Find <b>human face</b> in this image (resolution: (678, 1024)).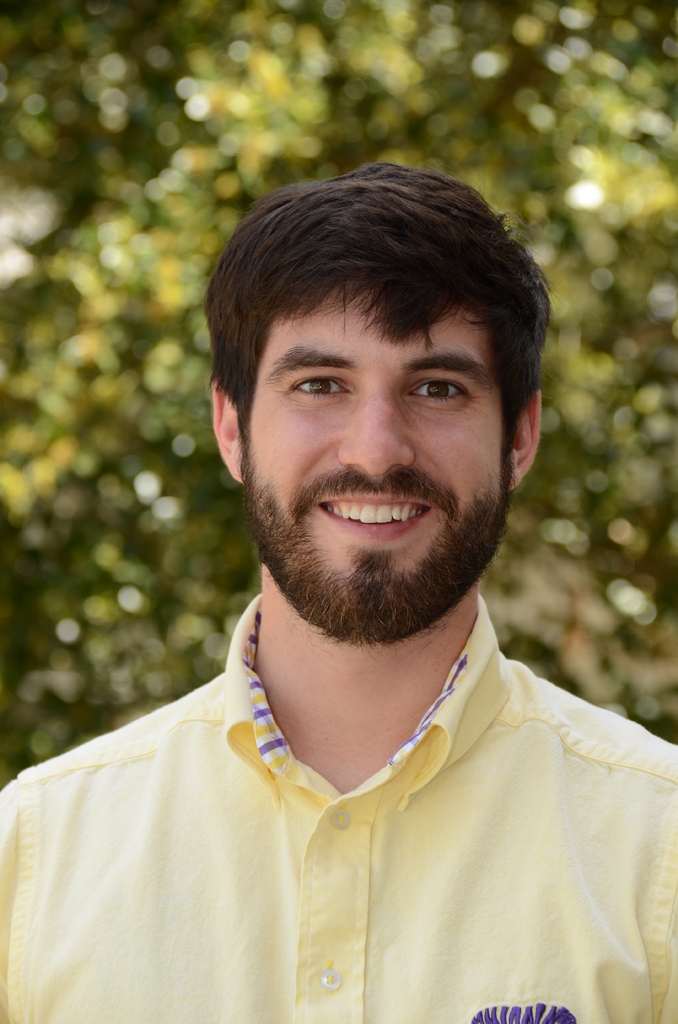
{"left": 240, "top": 281, "right": 497, "bottom": 641}.
